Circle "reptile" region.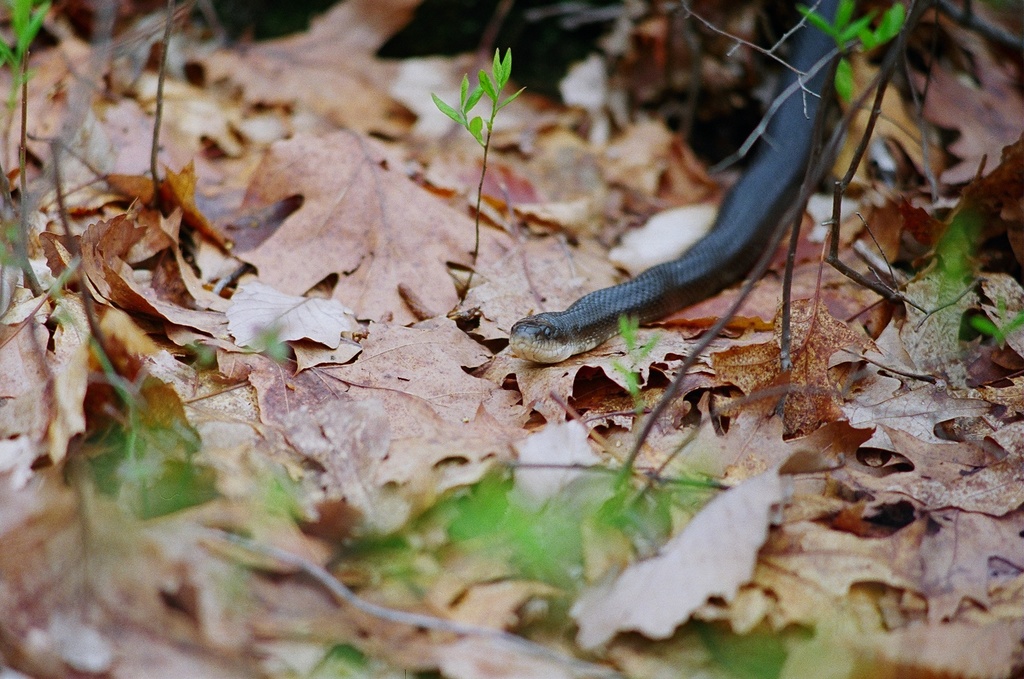
Region: (507,0,850,364).
